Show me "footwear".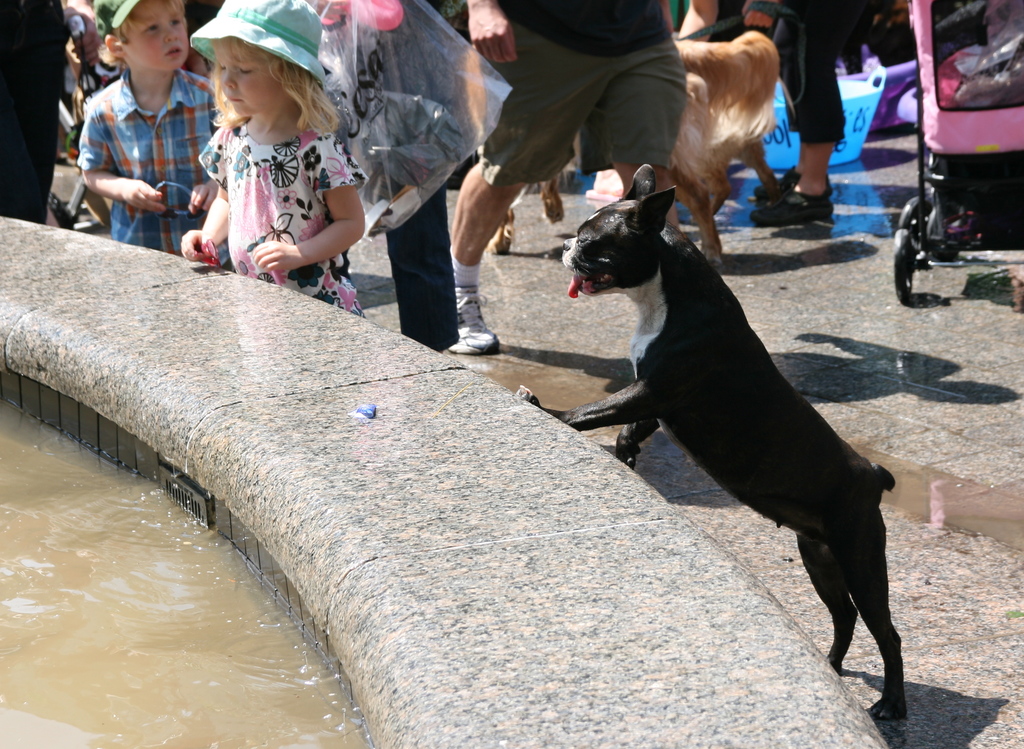
"footwear" is here: 751, 159, 806, 197.
